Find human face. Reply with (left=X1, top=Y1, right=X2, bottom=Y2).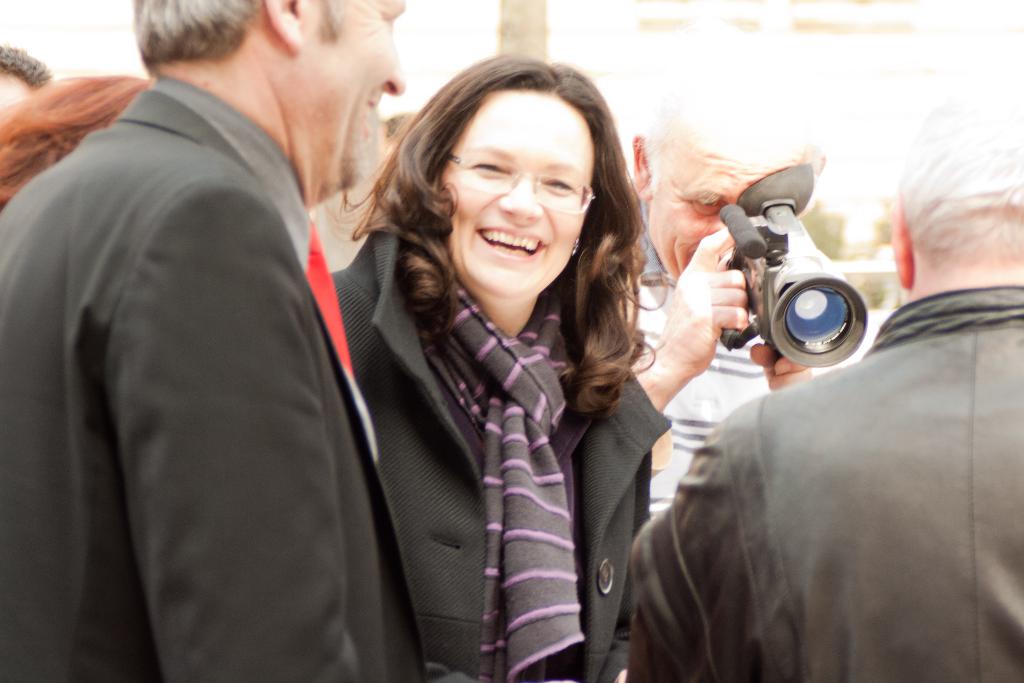
(left=655, top=134, right=808, bottom=272).
